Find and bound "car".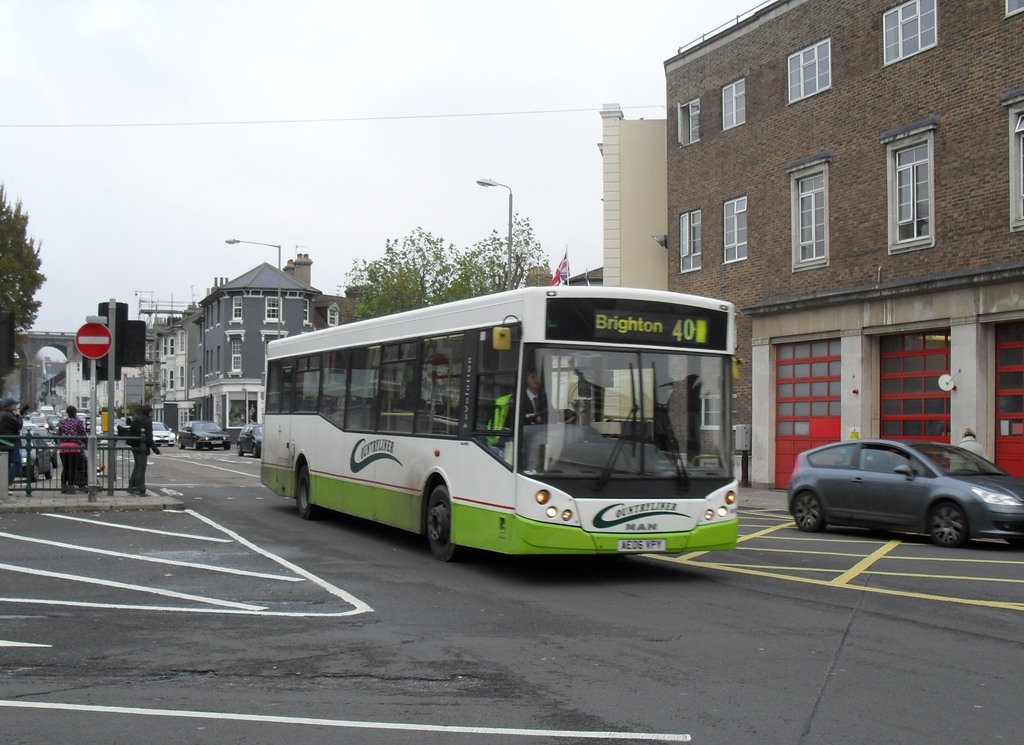
Bound: box(150, 416, 177, 439).
